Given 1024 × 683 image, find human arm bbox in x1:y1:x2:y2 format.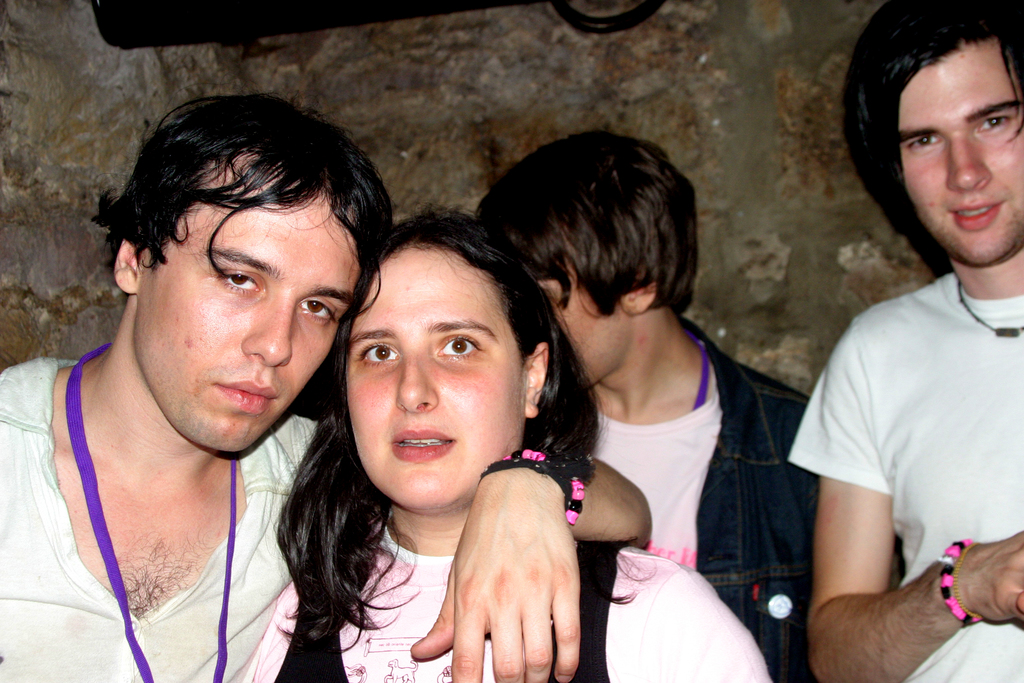
294:413:651:682.
